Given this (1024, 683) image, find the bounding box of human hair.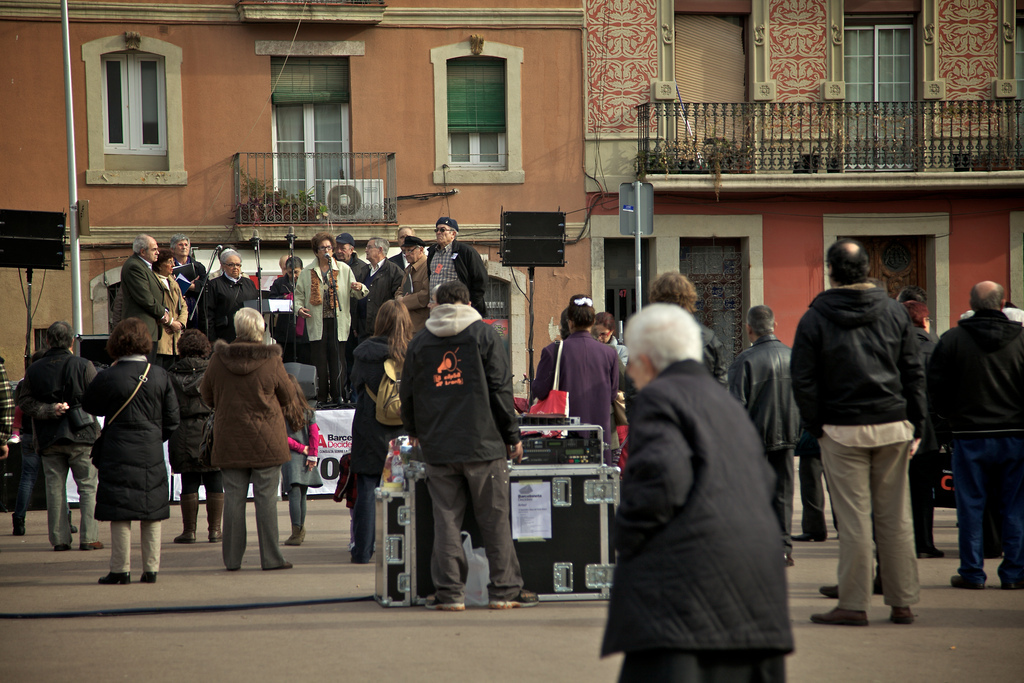
select_region(132, 236, 148, 255).
